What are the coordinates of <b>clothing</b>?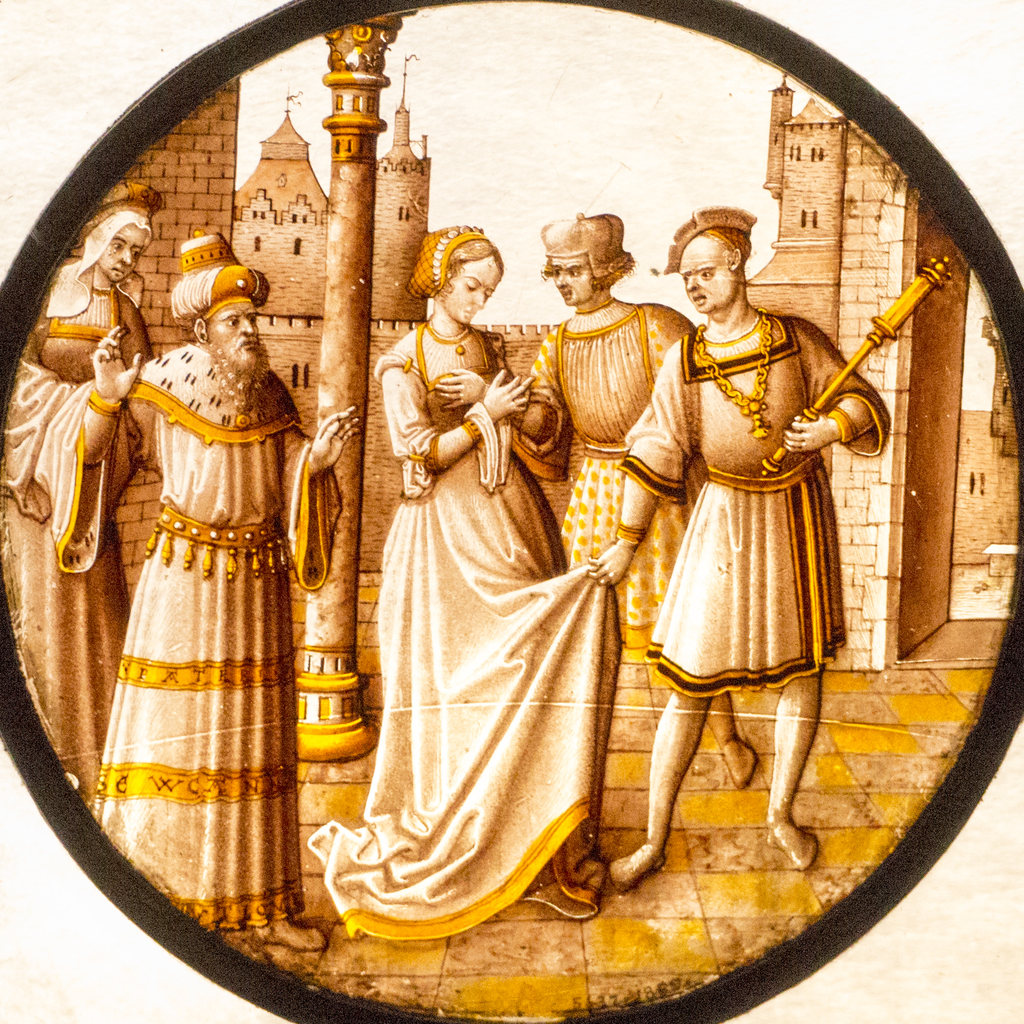
[x1=619, y1=319, x2=888, y2=698].
